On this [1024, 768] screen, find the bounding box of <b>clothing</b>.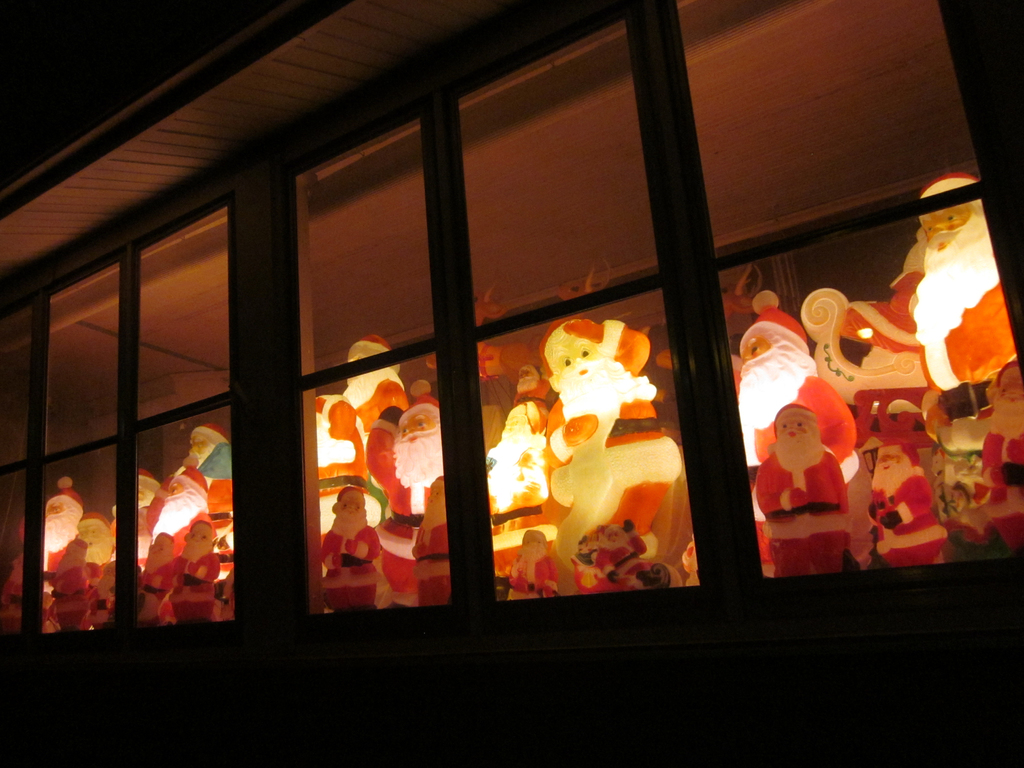
Bounding box: (840, 262, 1016, 393).
